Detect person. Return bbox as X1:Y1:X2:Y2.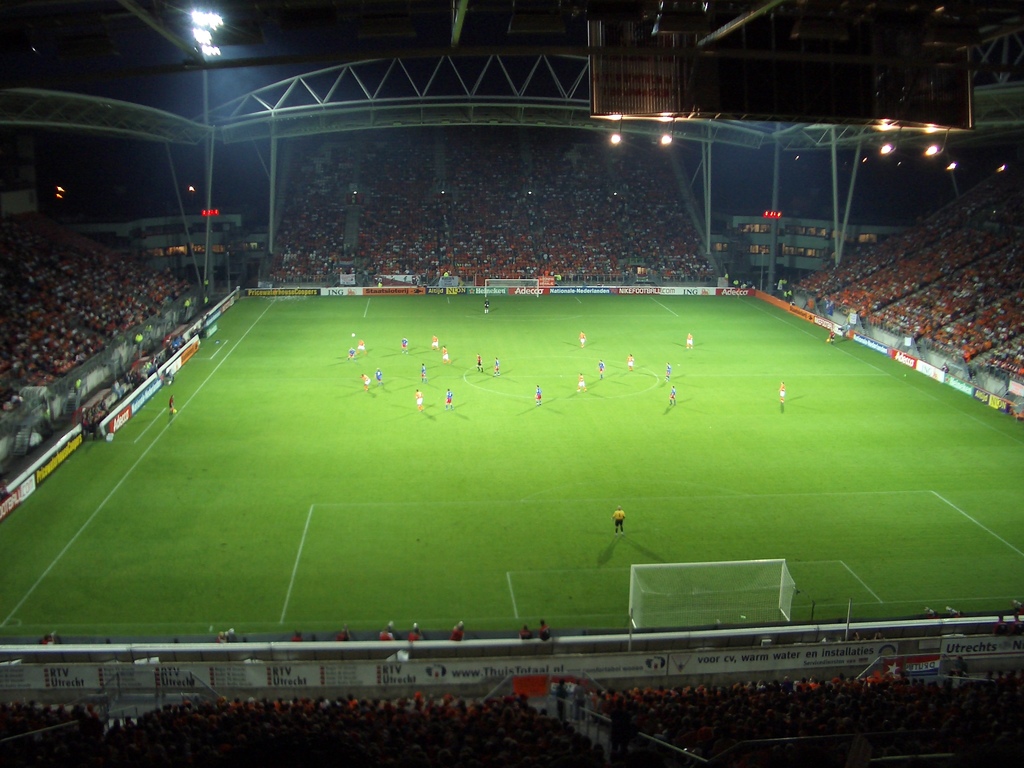
403:337:408:357.
